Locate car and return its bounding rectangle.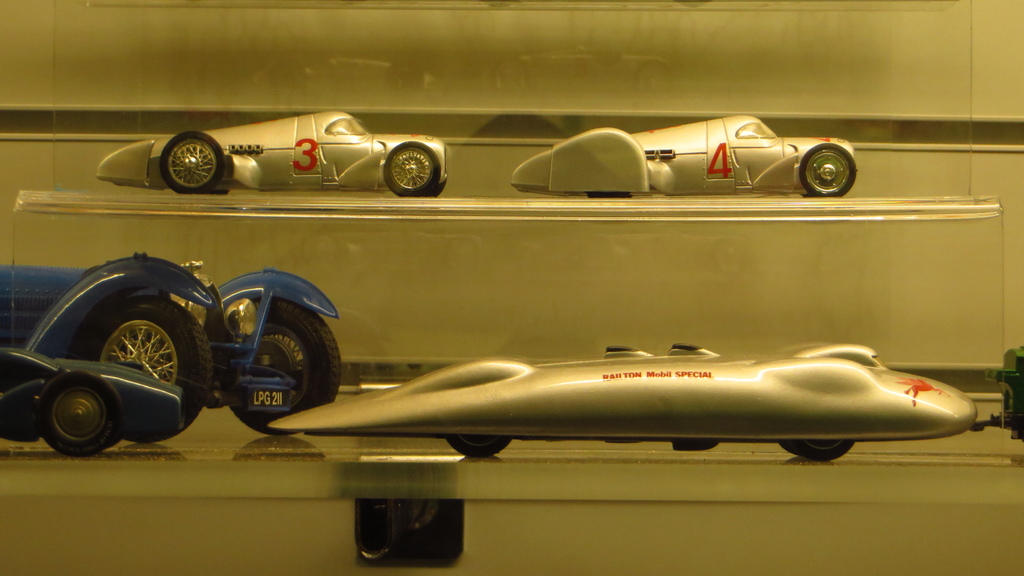
(x1=0, y1=343, x2=186, y2=454).
